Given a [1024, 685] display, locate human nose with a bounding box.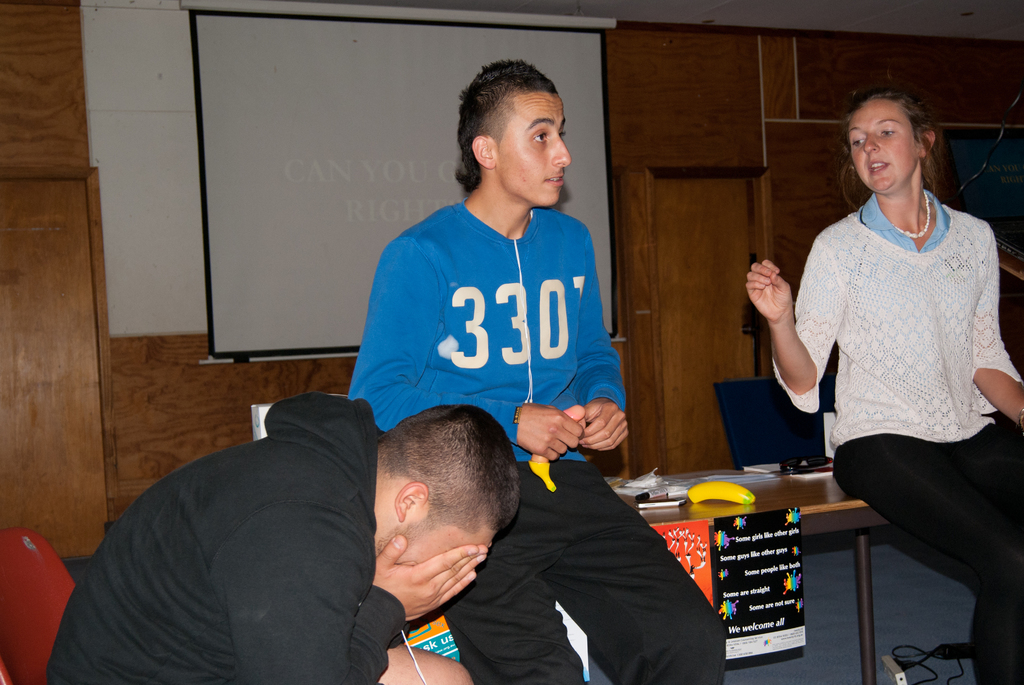
Located: [863, 132, 879, 153].
